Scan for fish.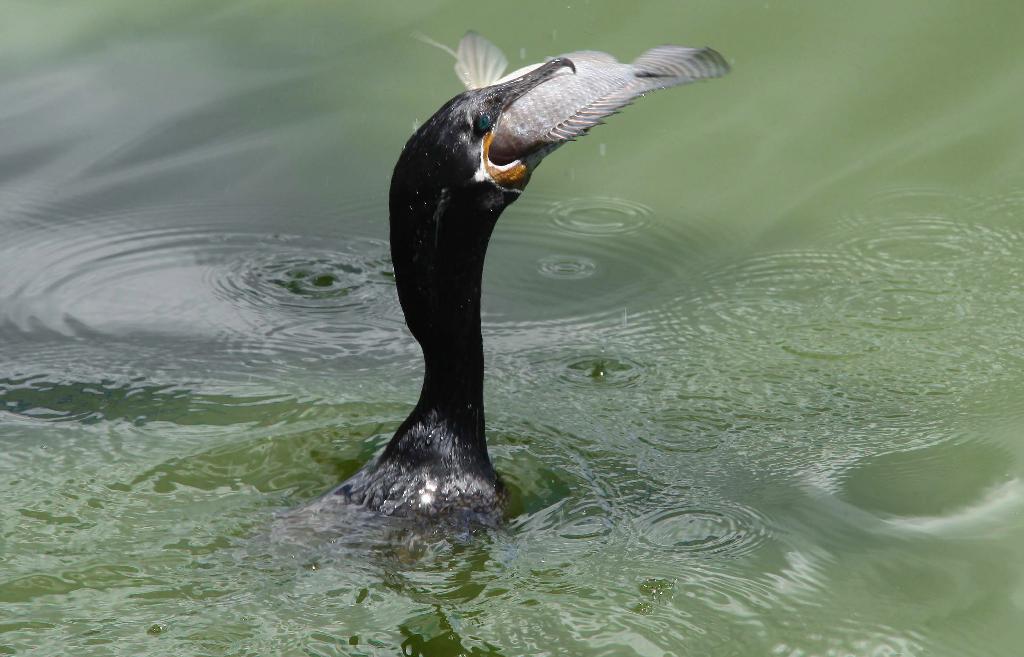
Scan result: BBox(407, 26, 735, 159).
